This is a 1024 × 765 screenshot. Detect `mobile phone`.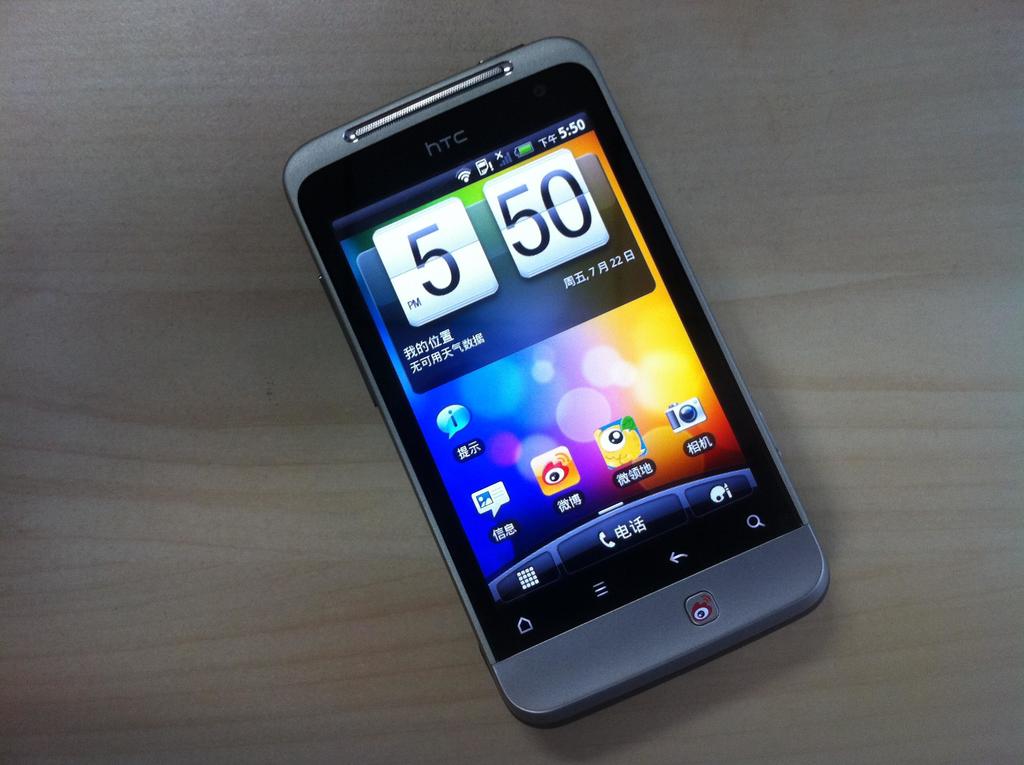
273/40/833/748.
